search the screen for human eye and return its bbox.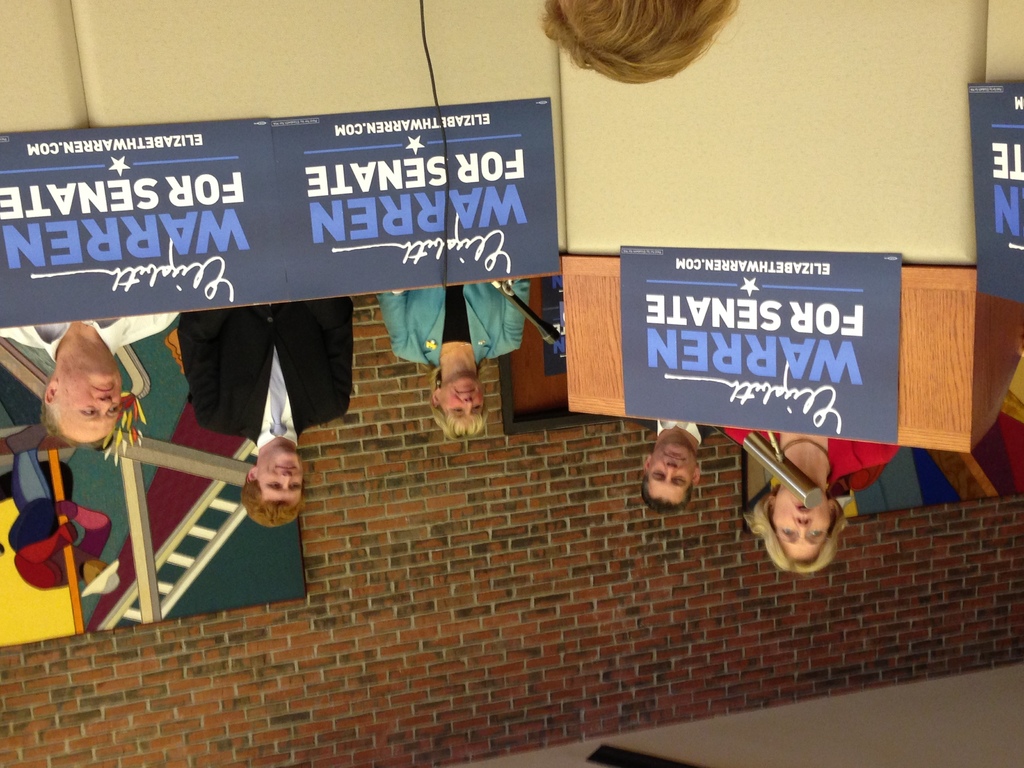
Found: <region>472, 404, 483, 414</region>.
